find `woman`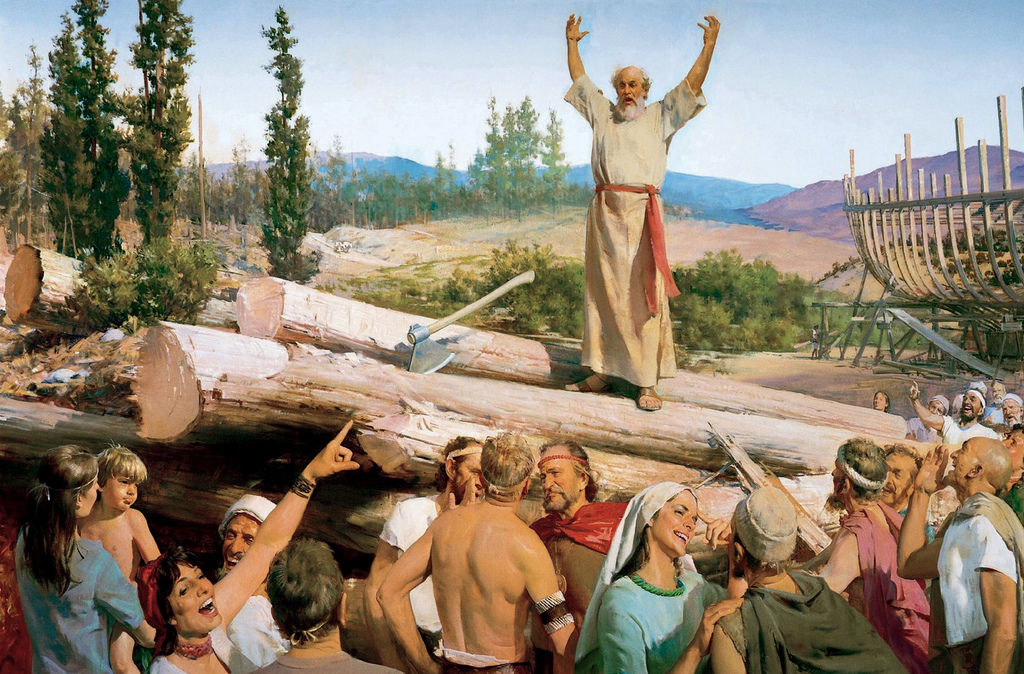
{"left": 9, "top": 432, "right": 164, "bottom": 665}
